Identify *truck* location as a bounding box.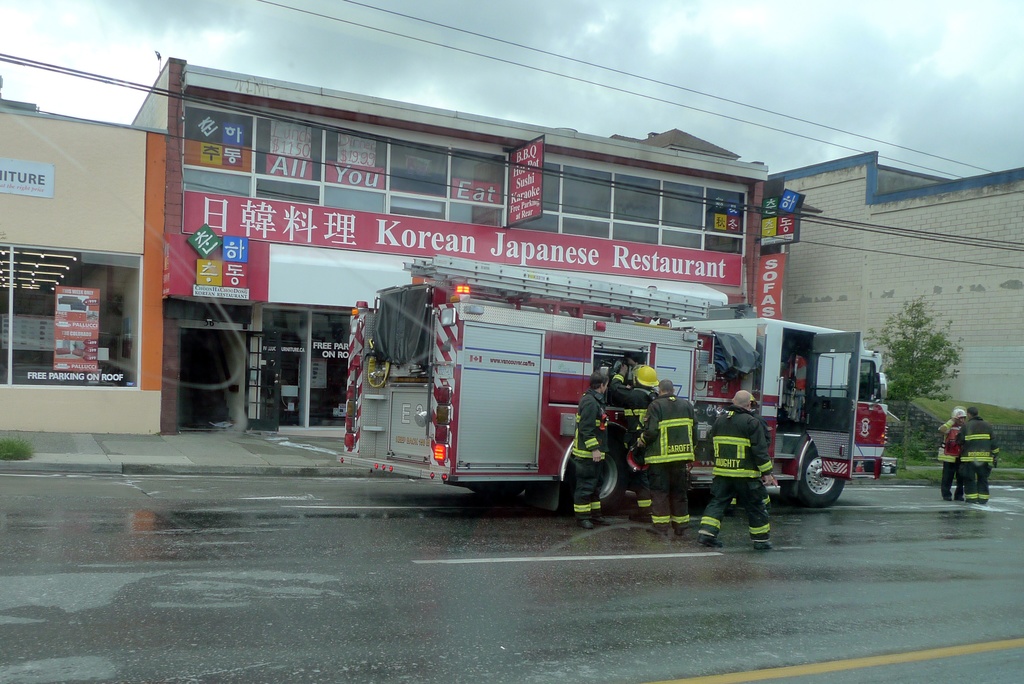
(363,285,836,520).
